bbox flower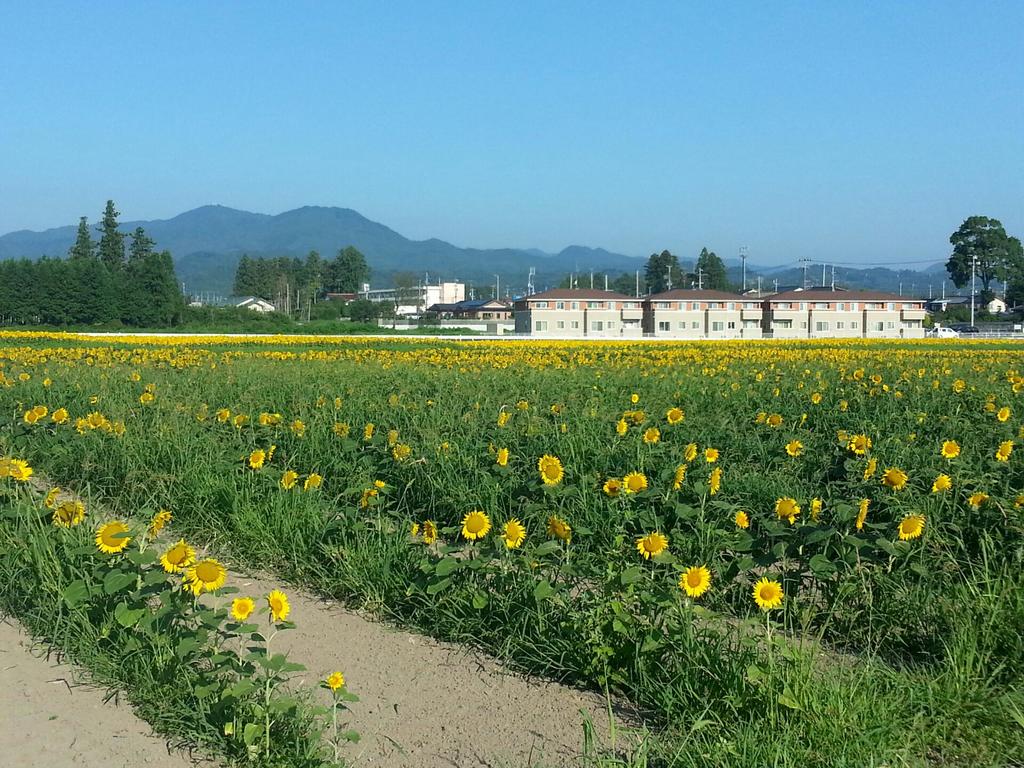
744, 578, 784, 605
